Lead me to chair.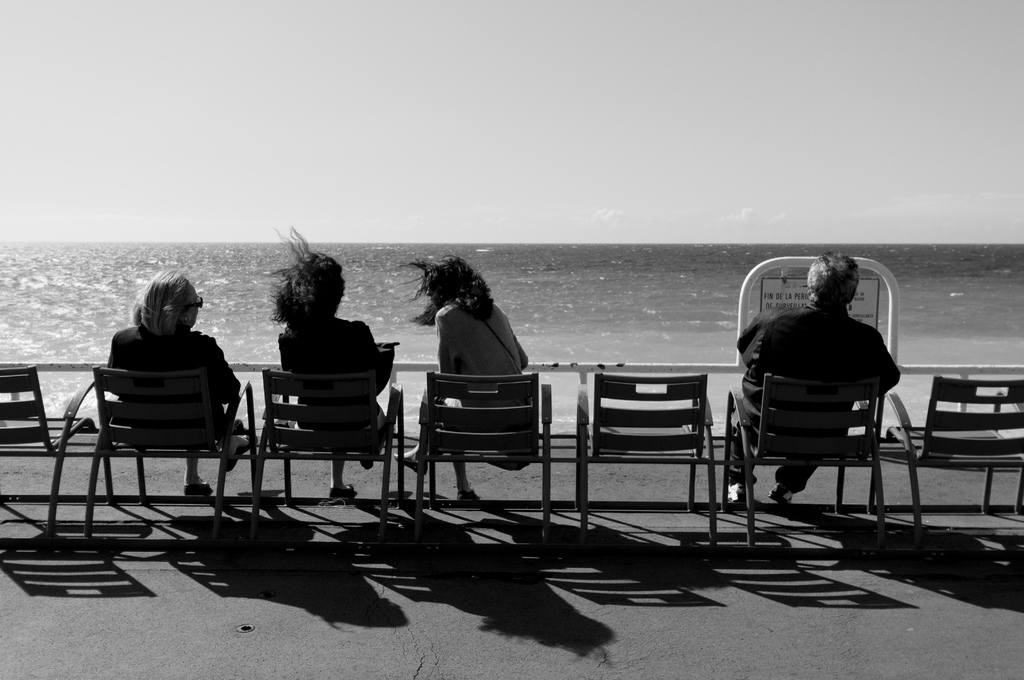
Lead to BBox(877, 378, 1023, 538).
